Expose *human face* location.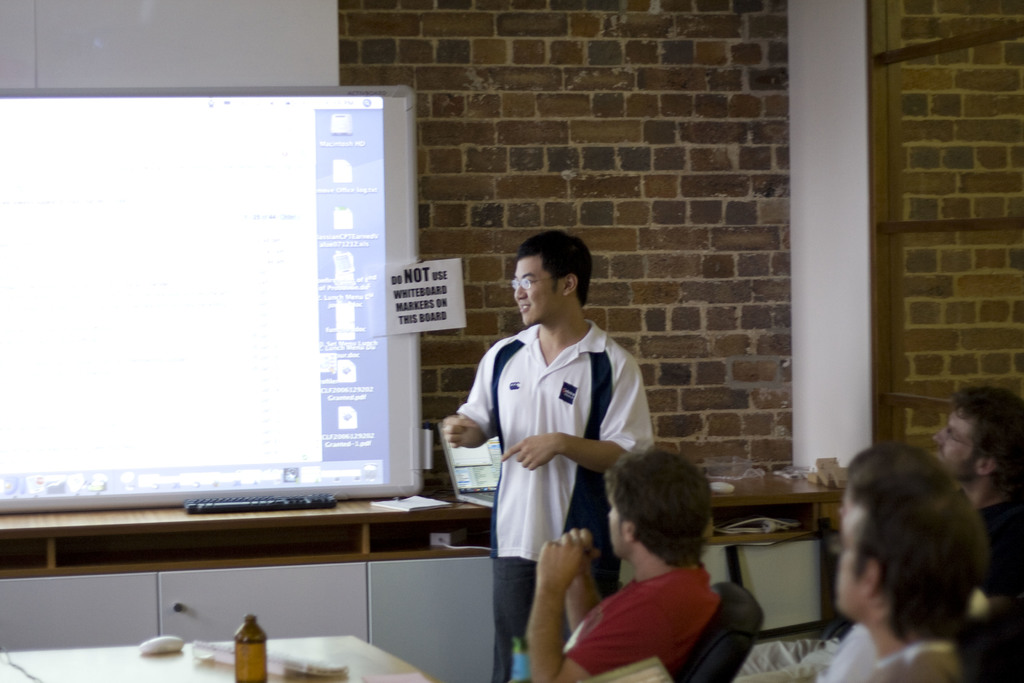
Exposed at Rect(515, 256, 553, 325).
